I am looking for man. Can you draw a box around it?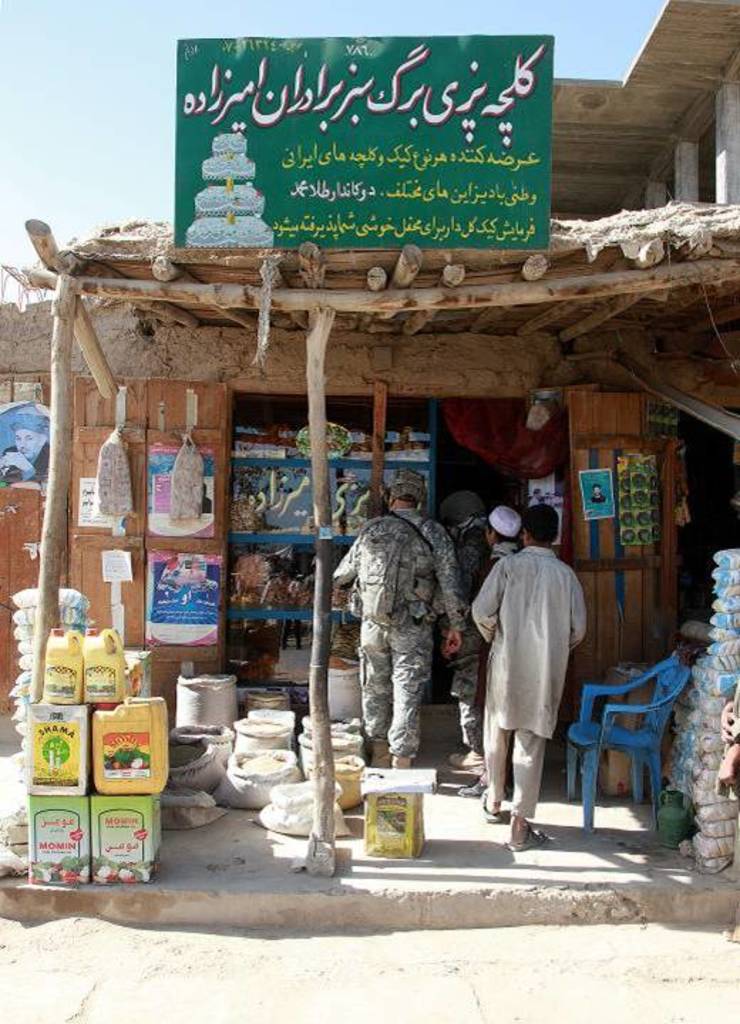
Sure, the bounding box is {"x1": 314, "y1": 468, "x2": 451, "y2": 781}.
